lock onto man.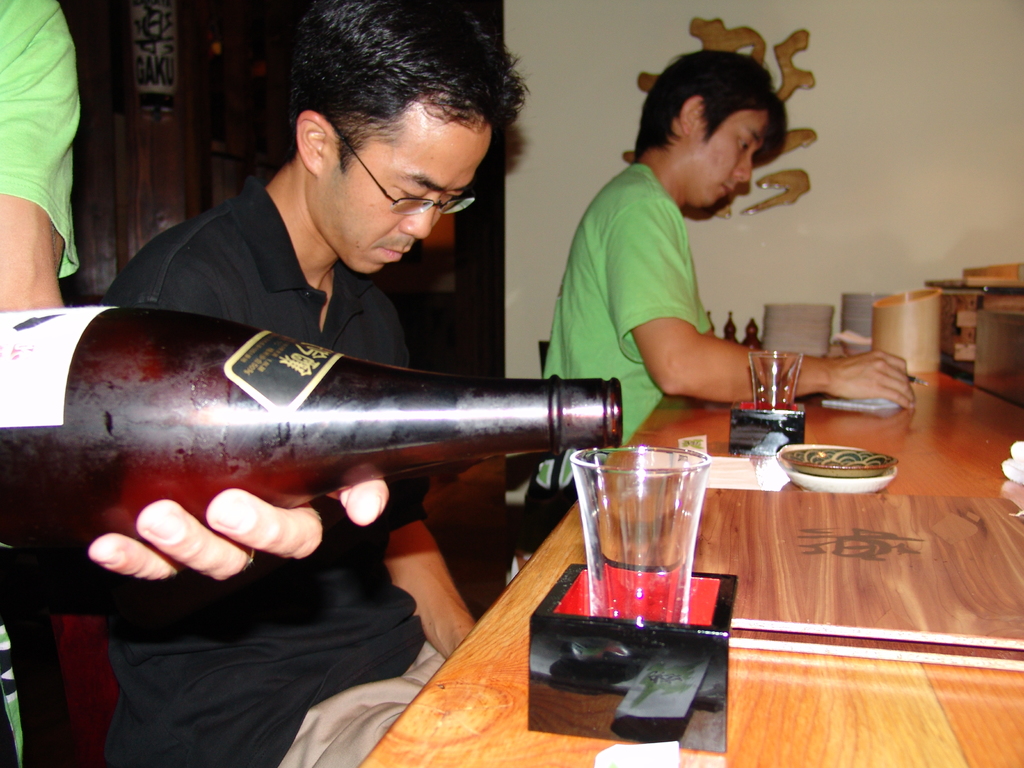
Locked: {"x1": 103, "y1": 0, "x2": 529, "y2": 767}.
